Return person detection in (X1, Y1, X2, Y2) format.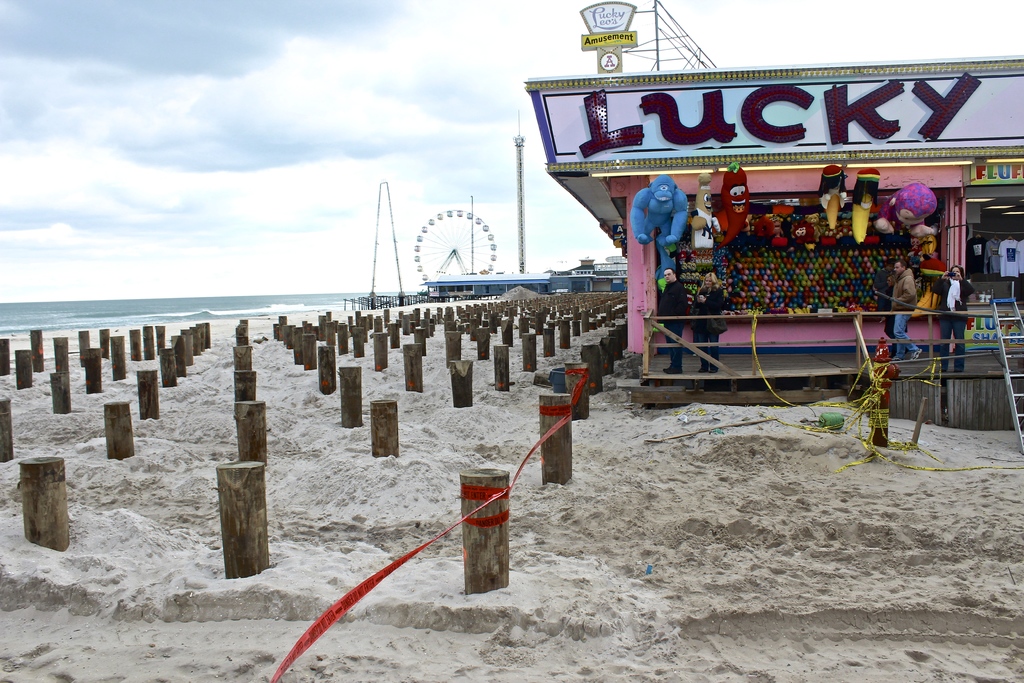
(662, 269, 689, 373).
